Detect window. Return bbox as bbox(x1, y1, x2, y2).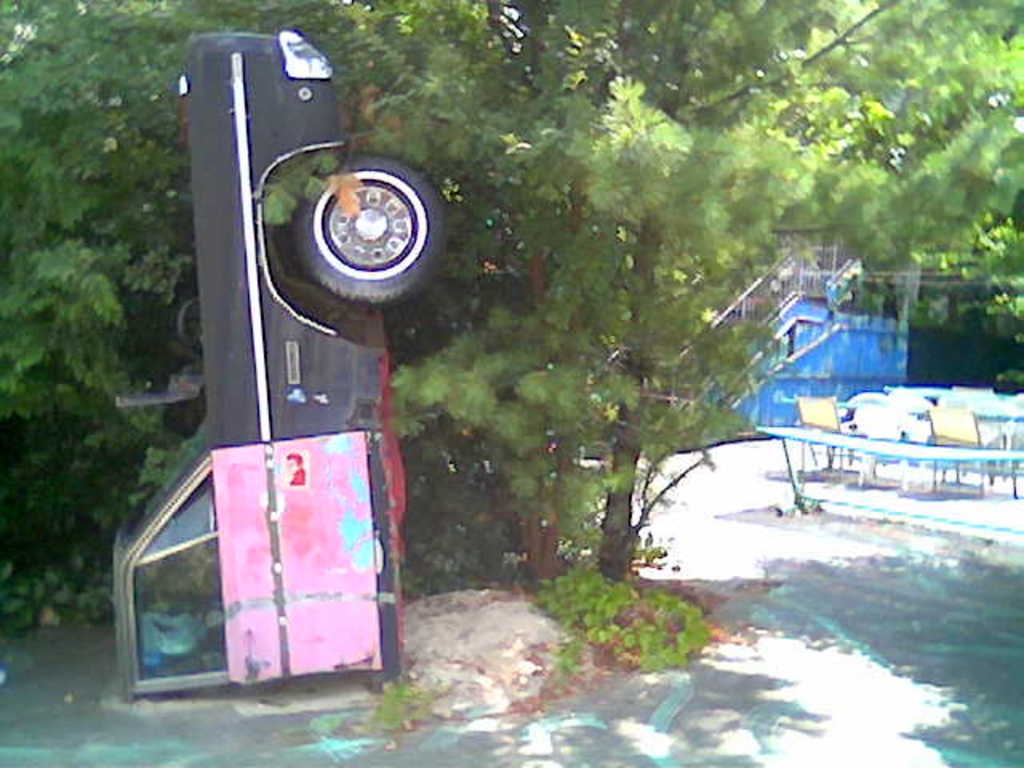
bbox(125, 456, 234, 690).
